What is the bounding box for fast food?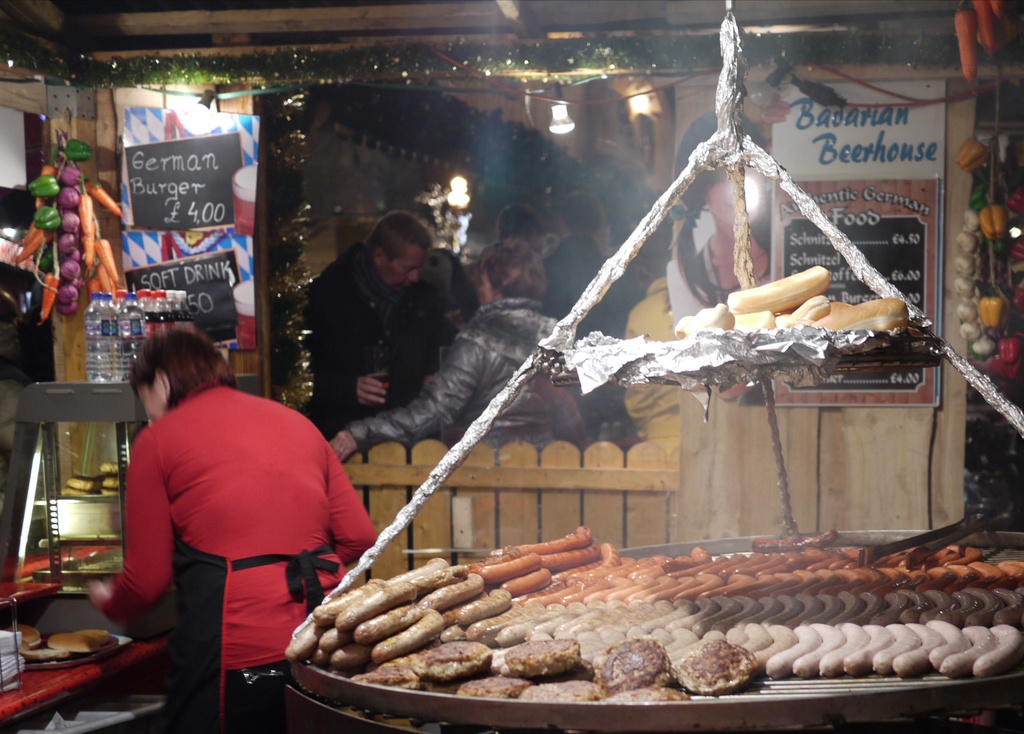
<bbox>343, 605, 431, 637</bbox>.
